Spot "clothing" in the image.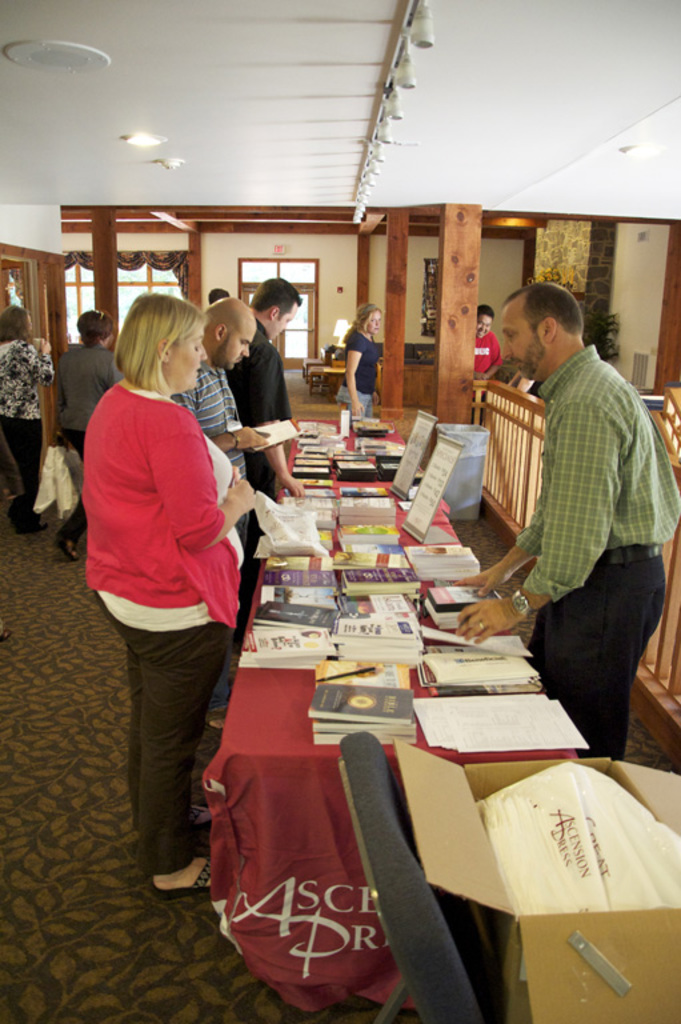
"clothing" found at locate(225, 315, 291, 641).
